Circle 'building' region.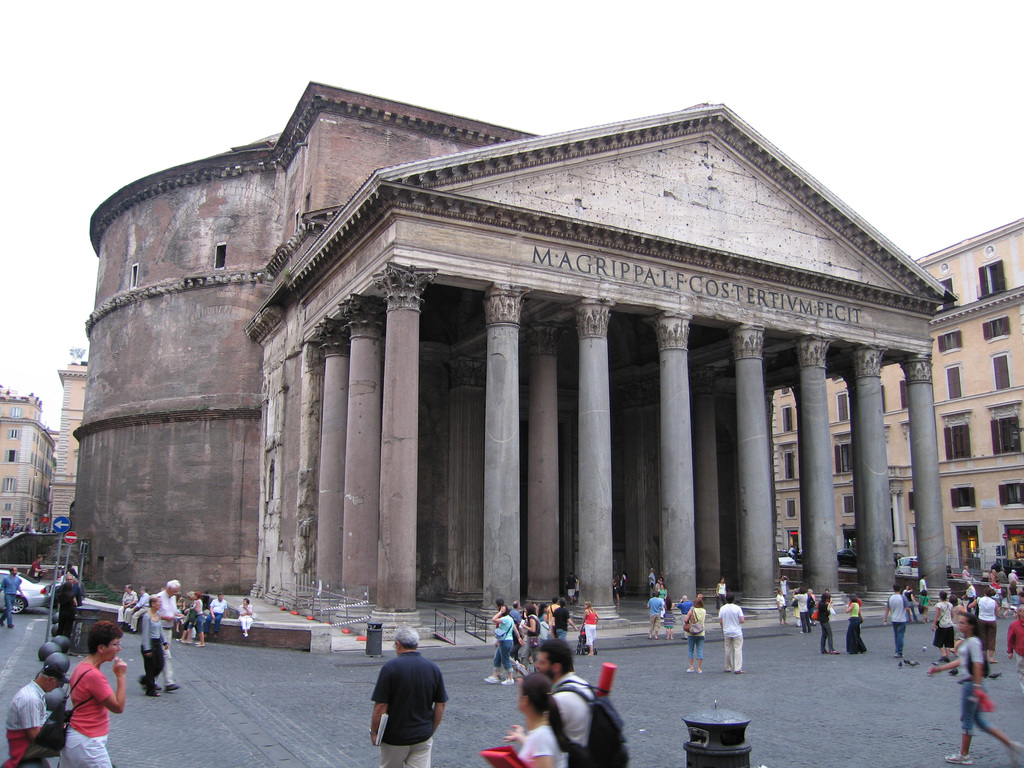
Region: <region>52, 363, 92, 531</region>.
